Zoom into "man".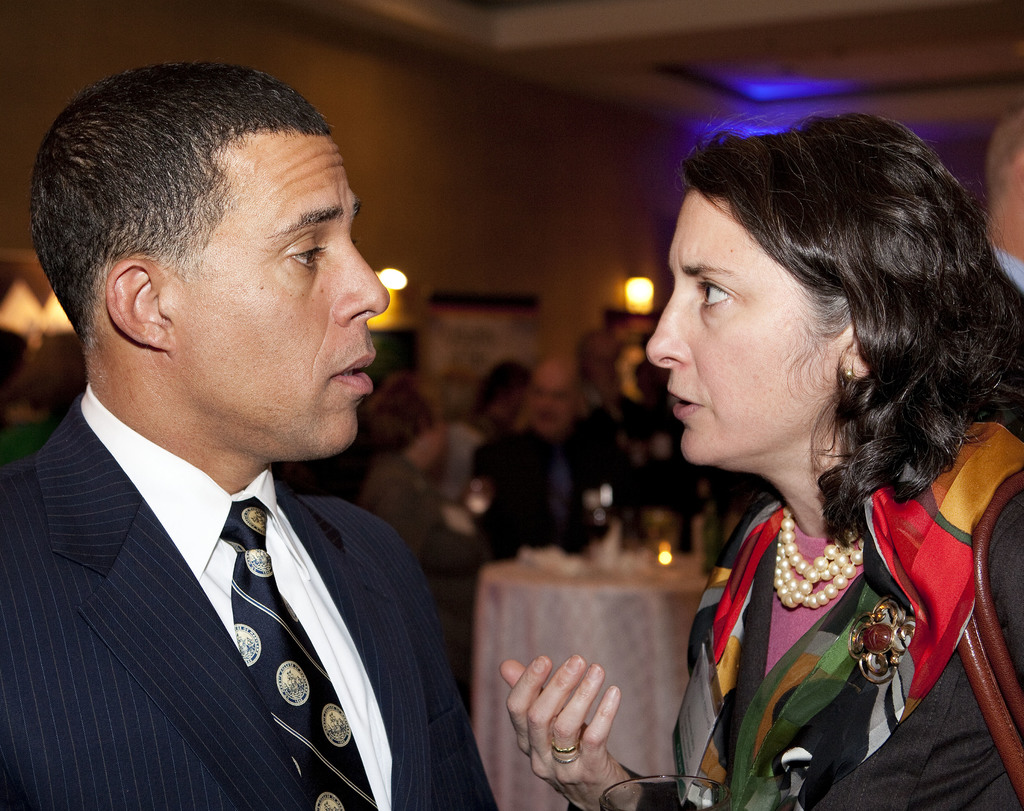
Zoom target: bbox(461, 348, 617, 559).
